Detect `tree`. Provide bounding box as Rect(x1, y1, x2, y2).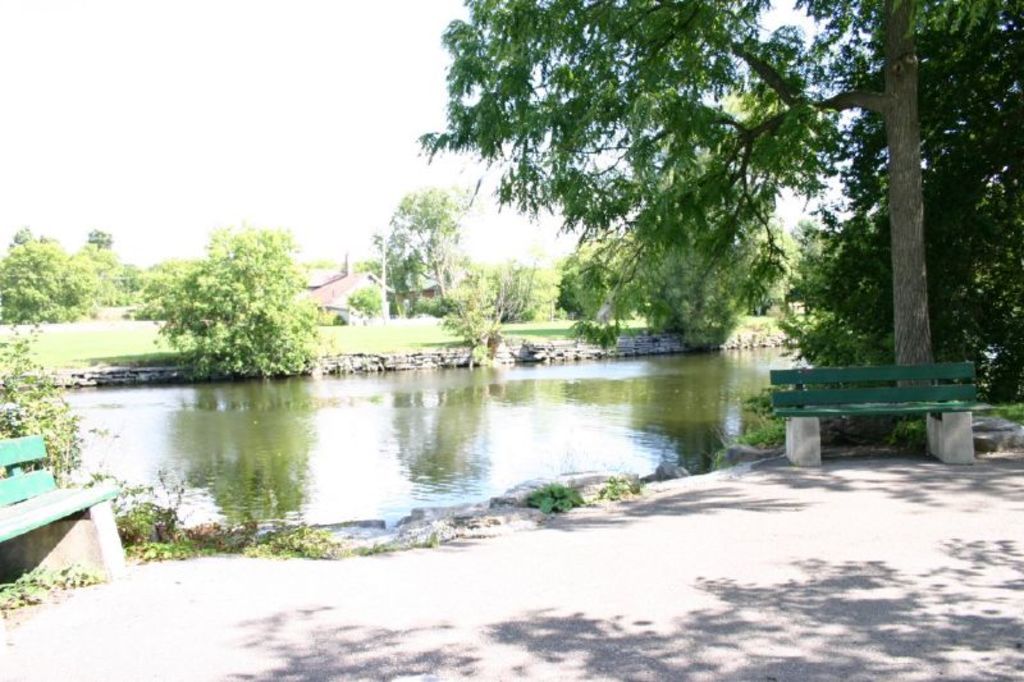
Rect(550, 233, 618, 317).
